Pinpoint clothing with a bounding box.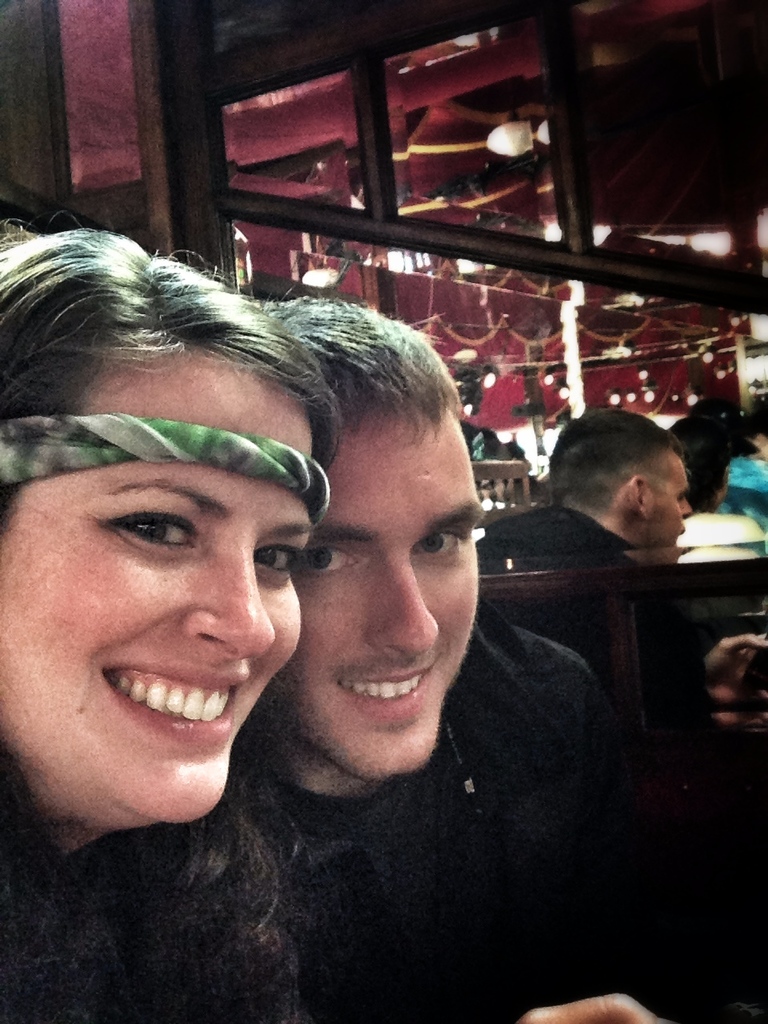
bbox(145, 523, 641, 993).
